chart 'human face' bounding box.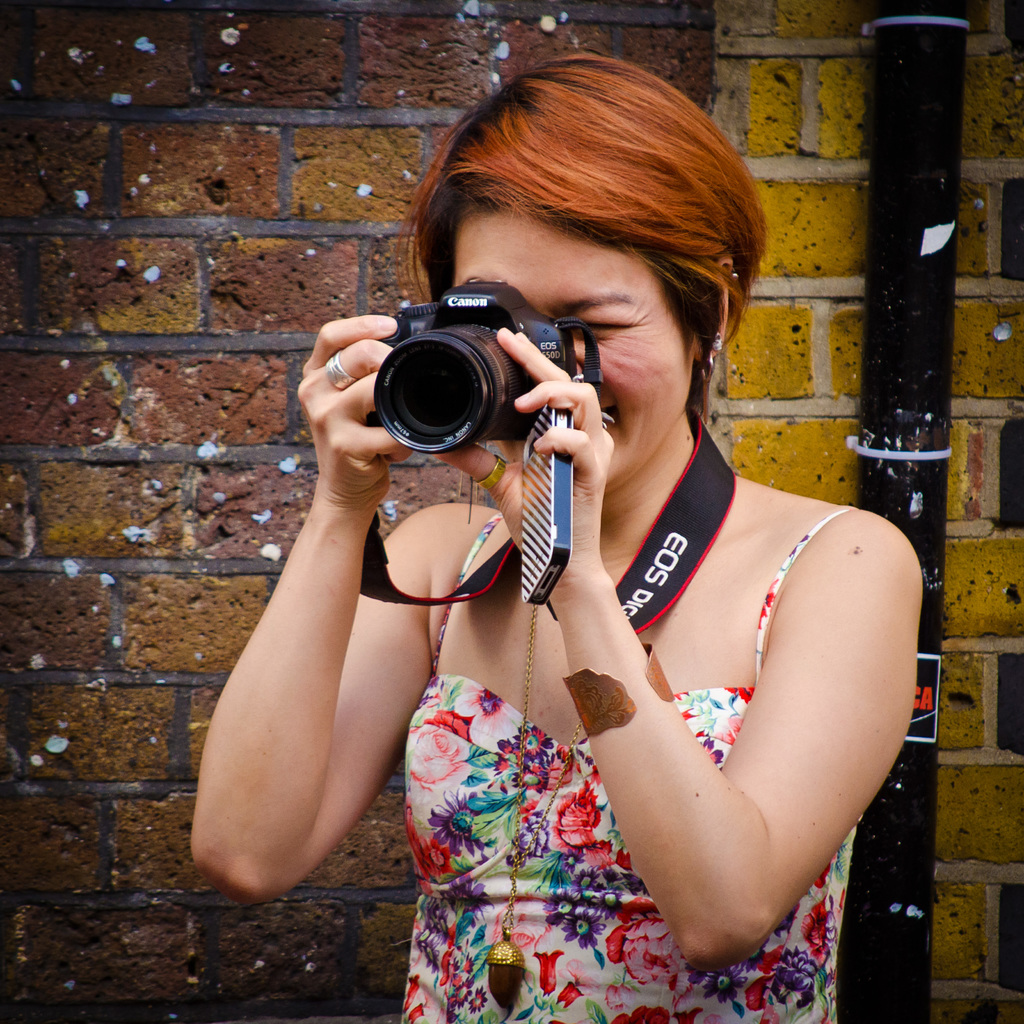
Charted: {"x1": 440, "y1": 204, "x2": 689, "y2": 520}.
